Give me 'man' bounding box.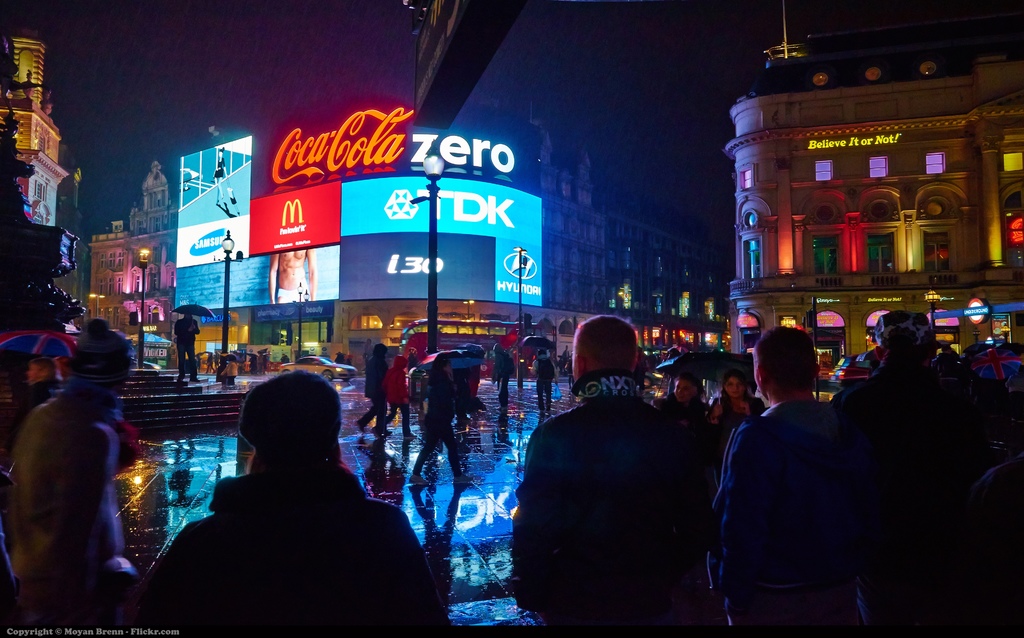
crop(356, 345, 390, 438).
